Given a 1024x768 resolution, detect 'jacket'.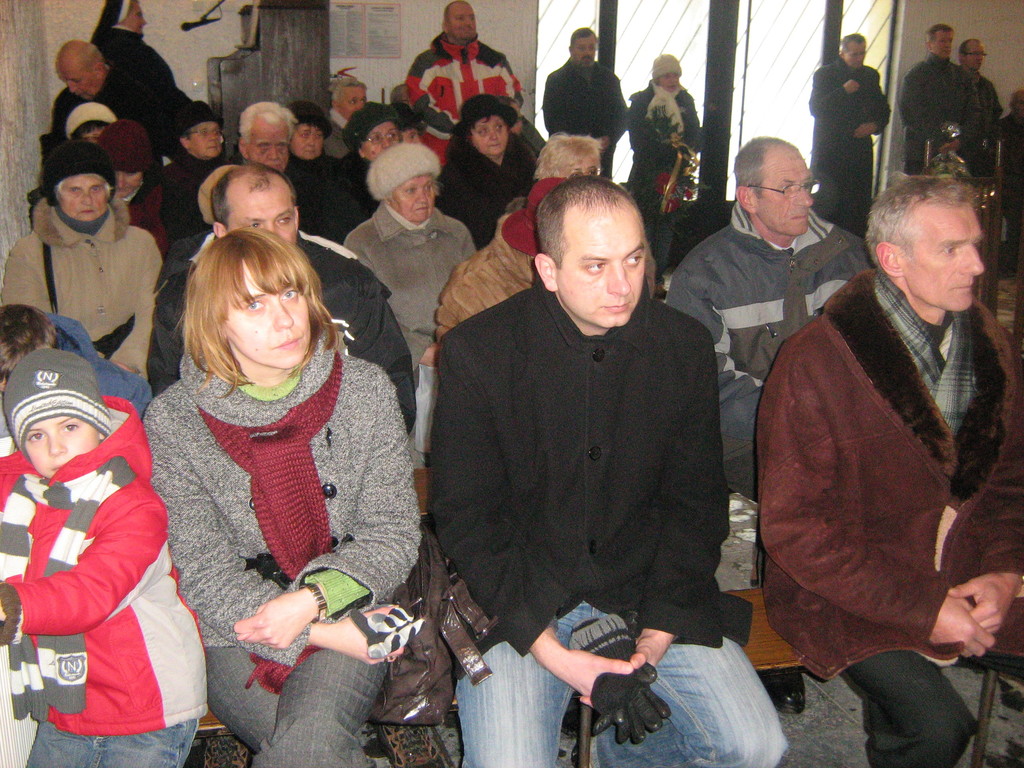
crop(401, 32, 523, 158).
